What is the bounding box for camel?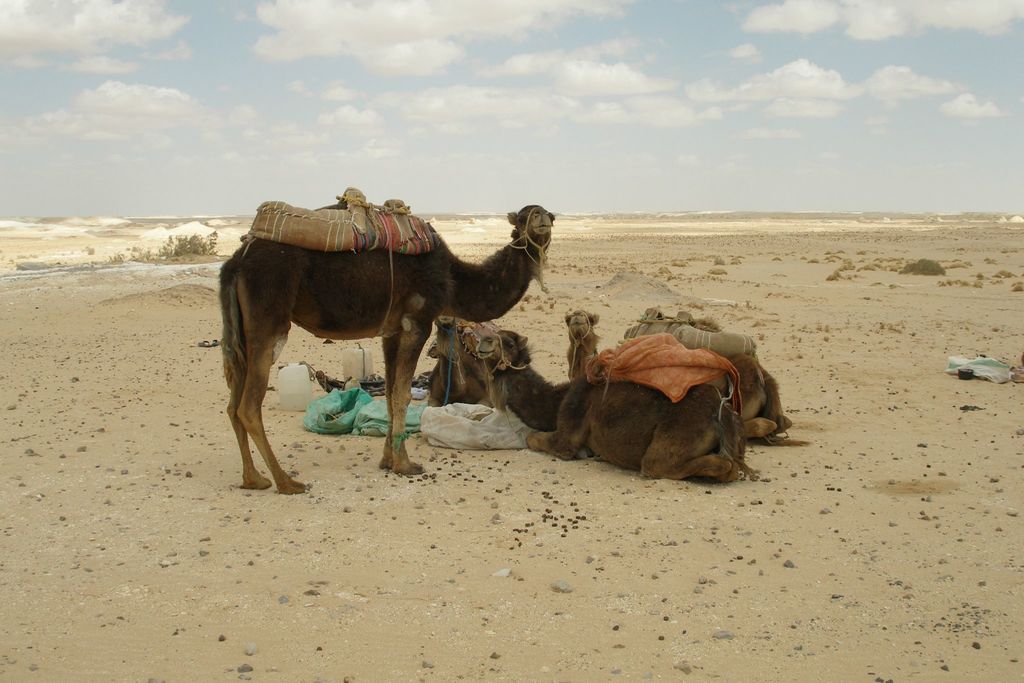
x1=227, y1=202, x2=557, y2=495.
